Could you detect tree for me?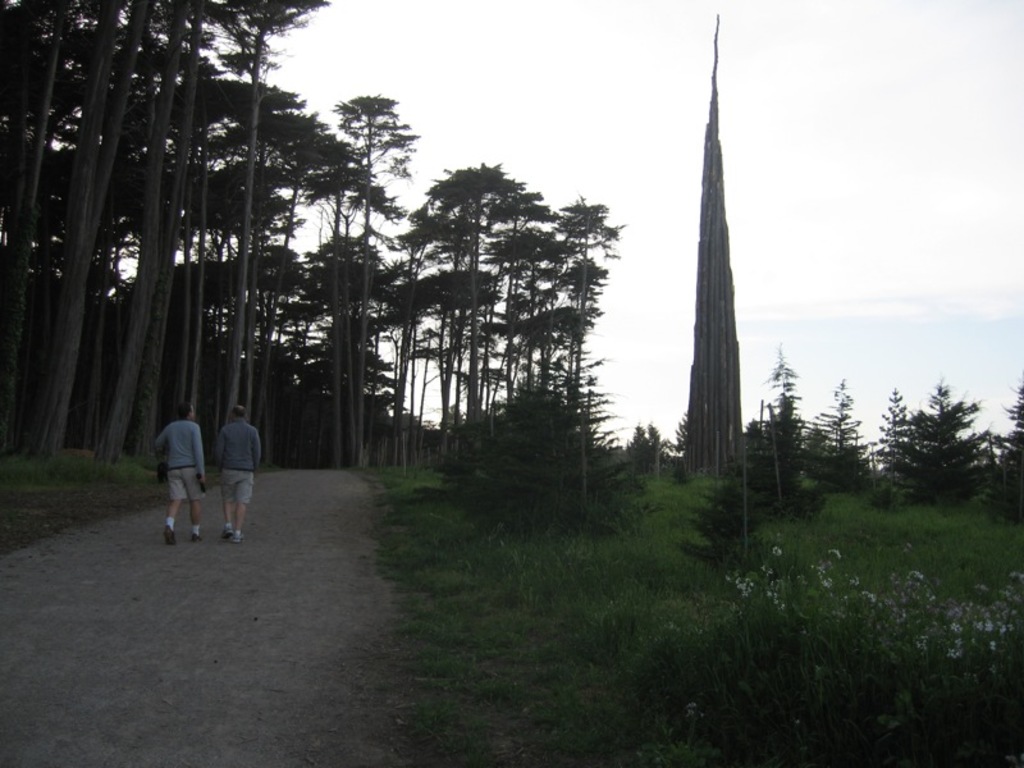
Detection result: 762:346:819:499.
